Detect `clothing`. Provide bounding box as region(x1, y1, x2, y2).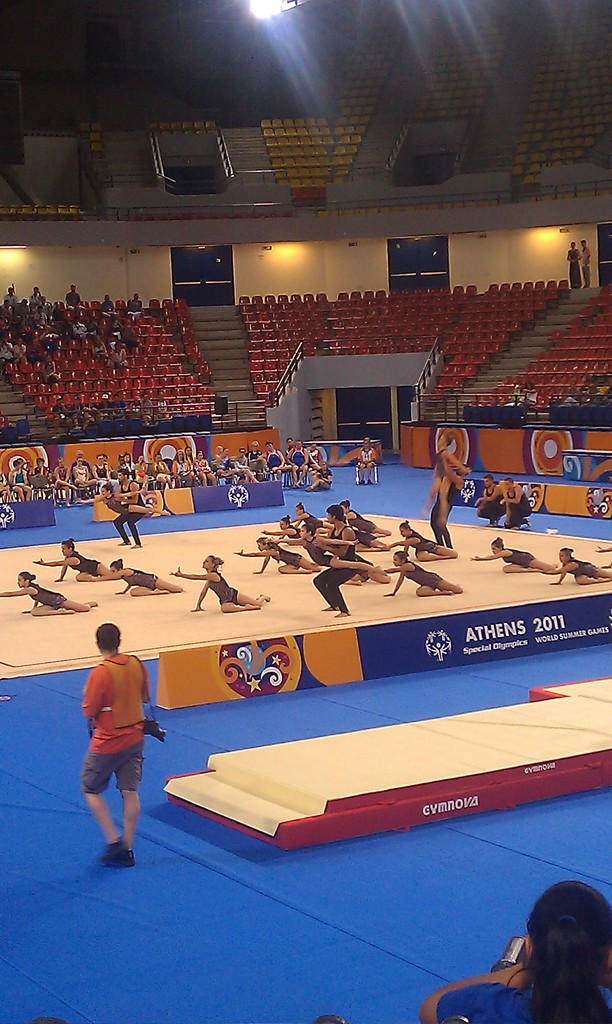
region(568, 246, 580, 288).
